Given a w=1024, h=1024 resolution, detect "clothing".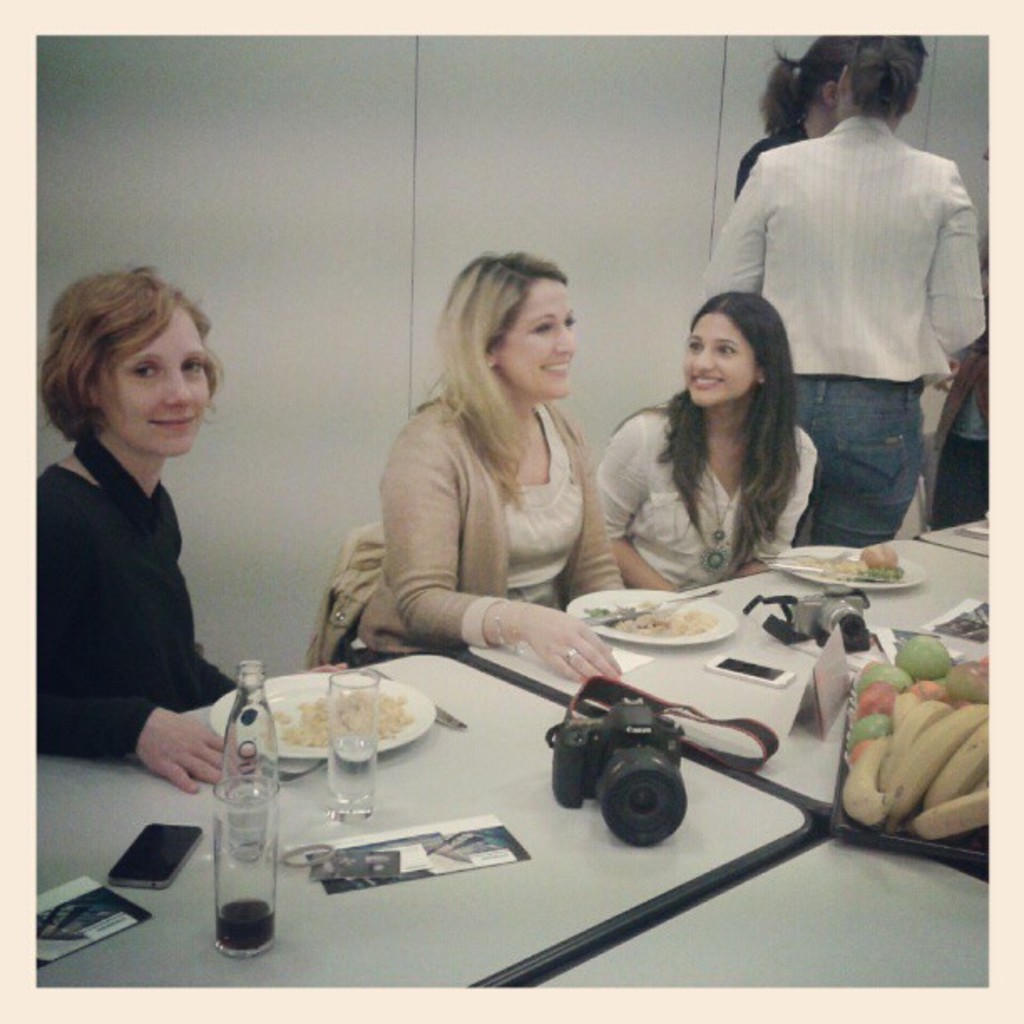
rect(30, 378, 263, 812).
